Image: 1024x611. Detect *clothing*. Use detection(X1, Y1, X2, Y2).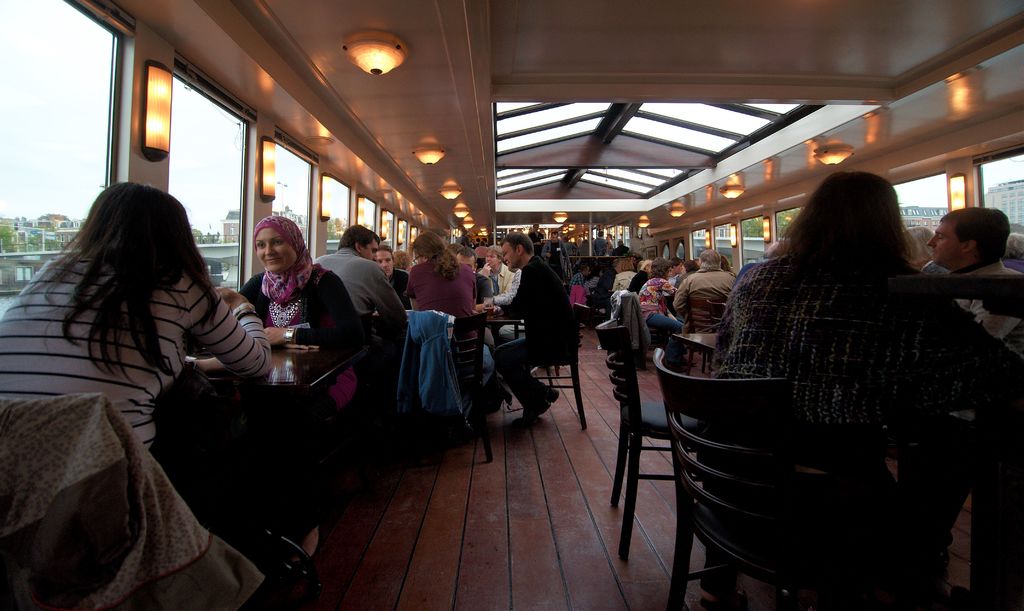
detection(311, 248, 410, 350).
